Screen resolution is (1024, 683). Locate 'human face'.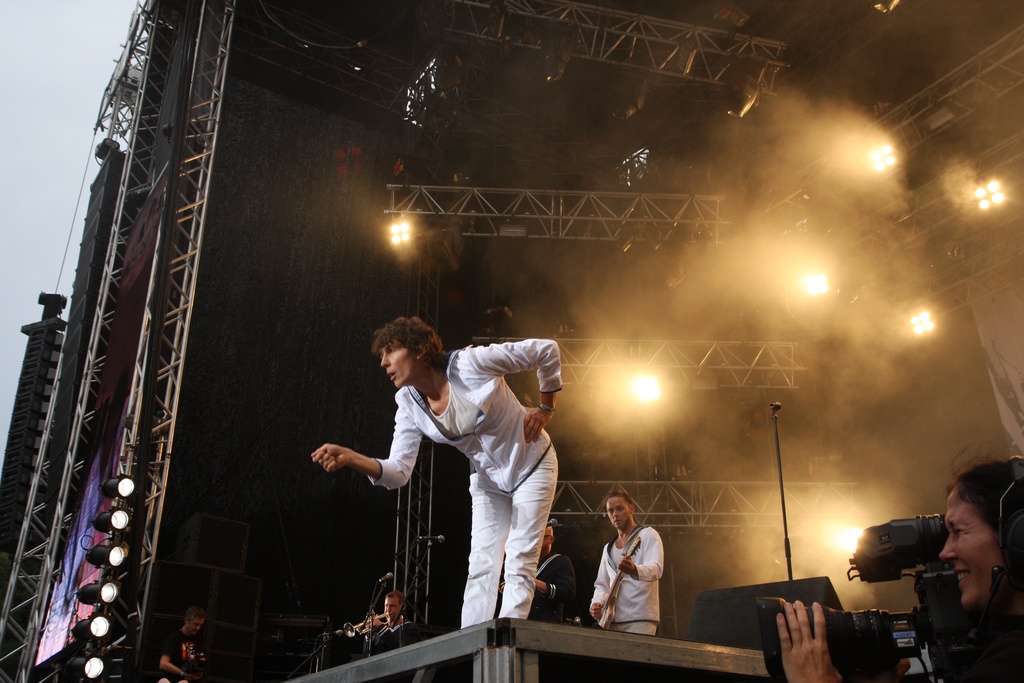
(938, 484, 1004, 607).
